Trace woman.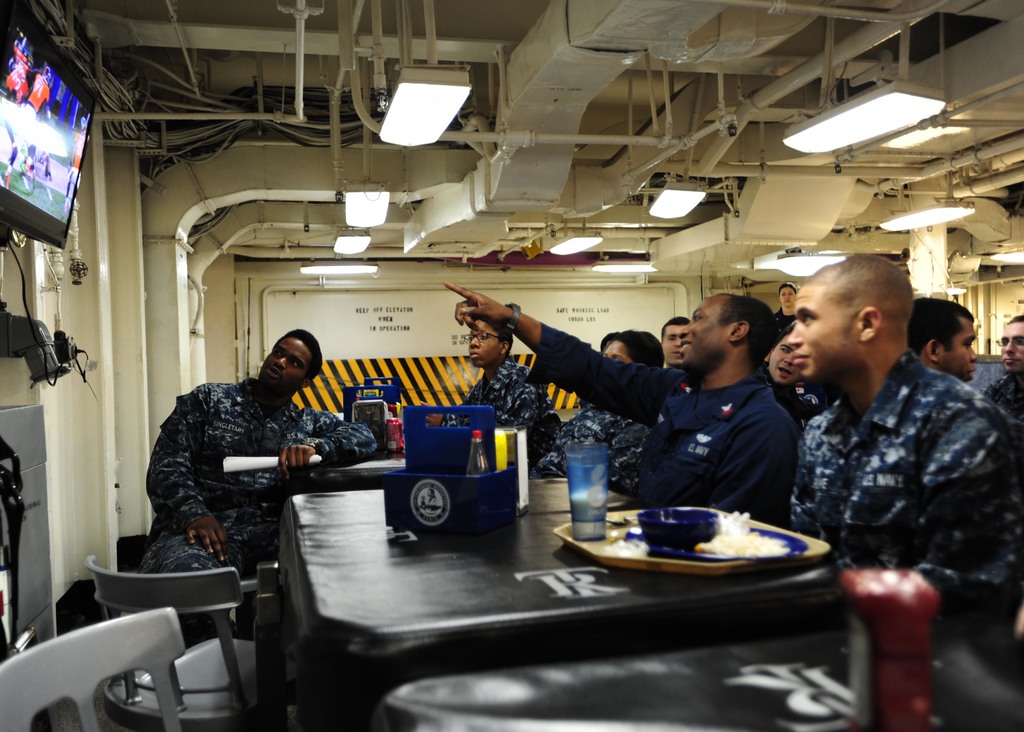
Traced to select_region(527, 330, 666, 495).
